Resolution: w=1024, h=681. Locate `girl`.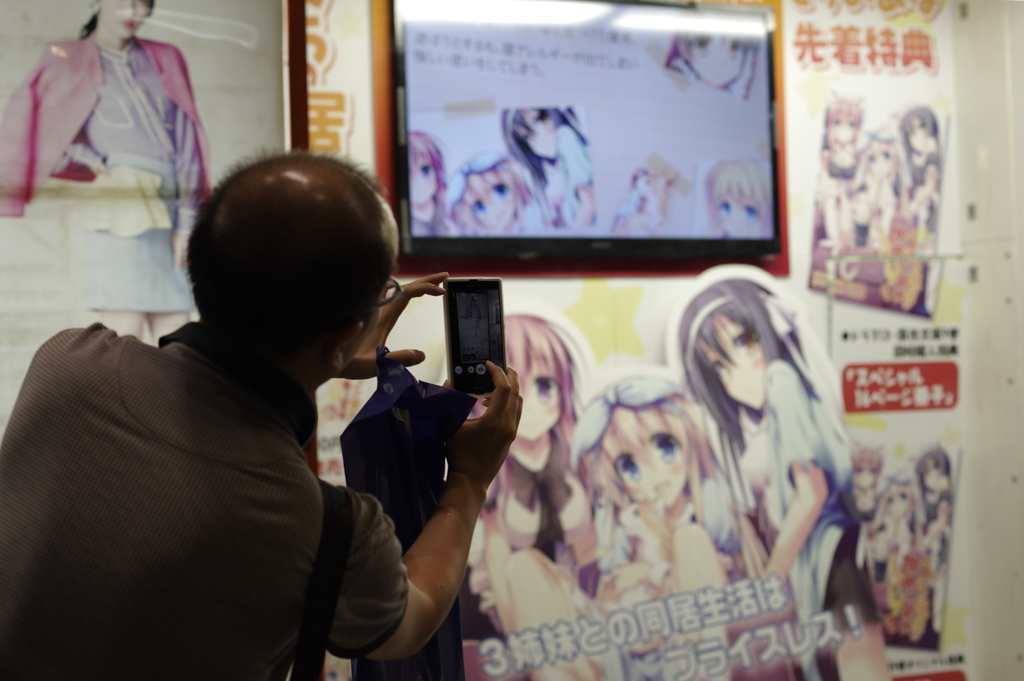
[left=918, top=447, right=948, bottom=564].
